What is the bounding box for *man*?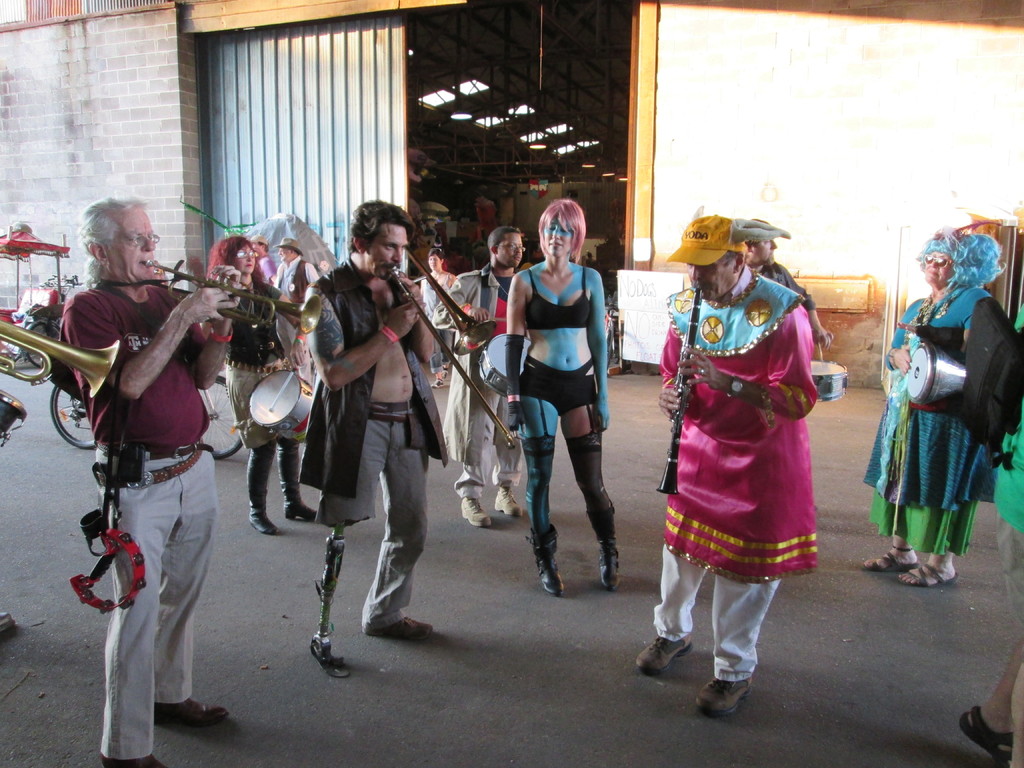
[740,220,834,352].
